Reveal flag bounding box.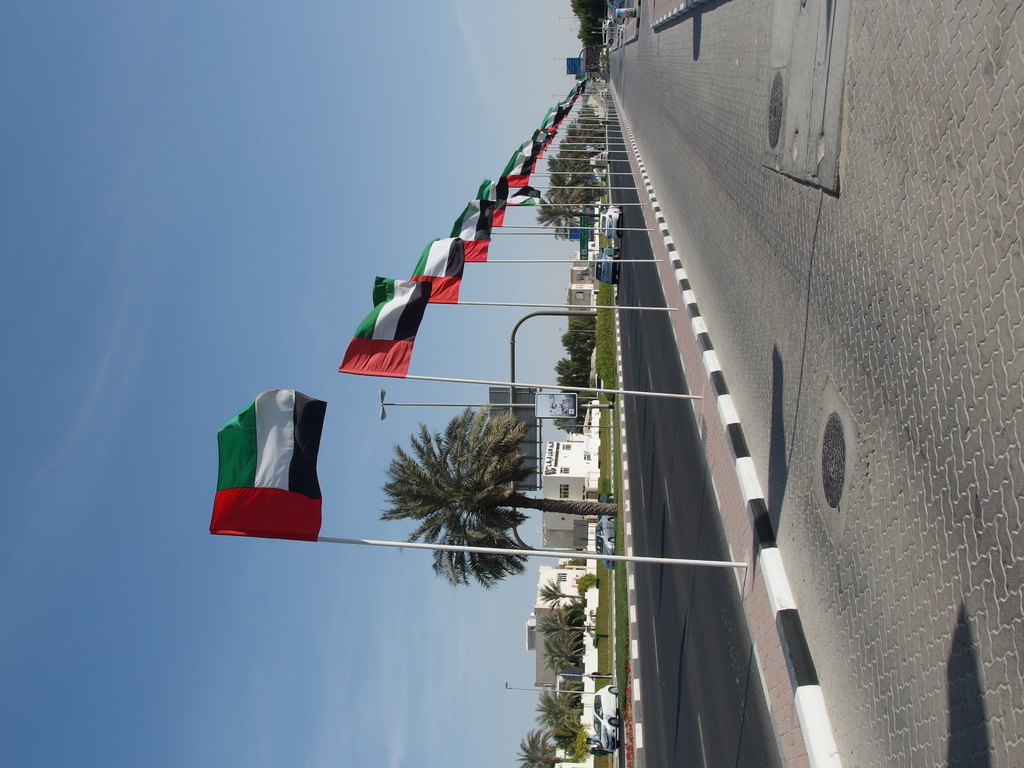
Revealed: 475,180,515,236.
